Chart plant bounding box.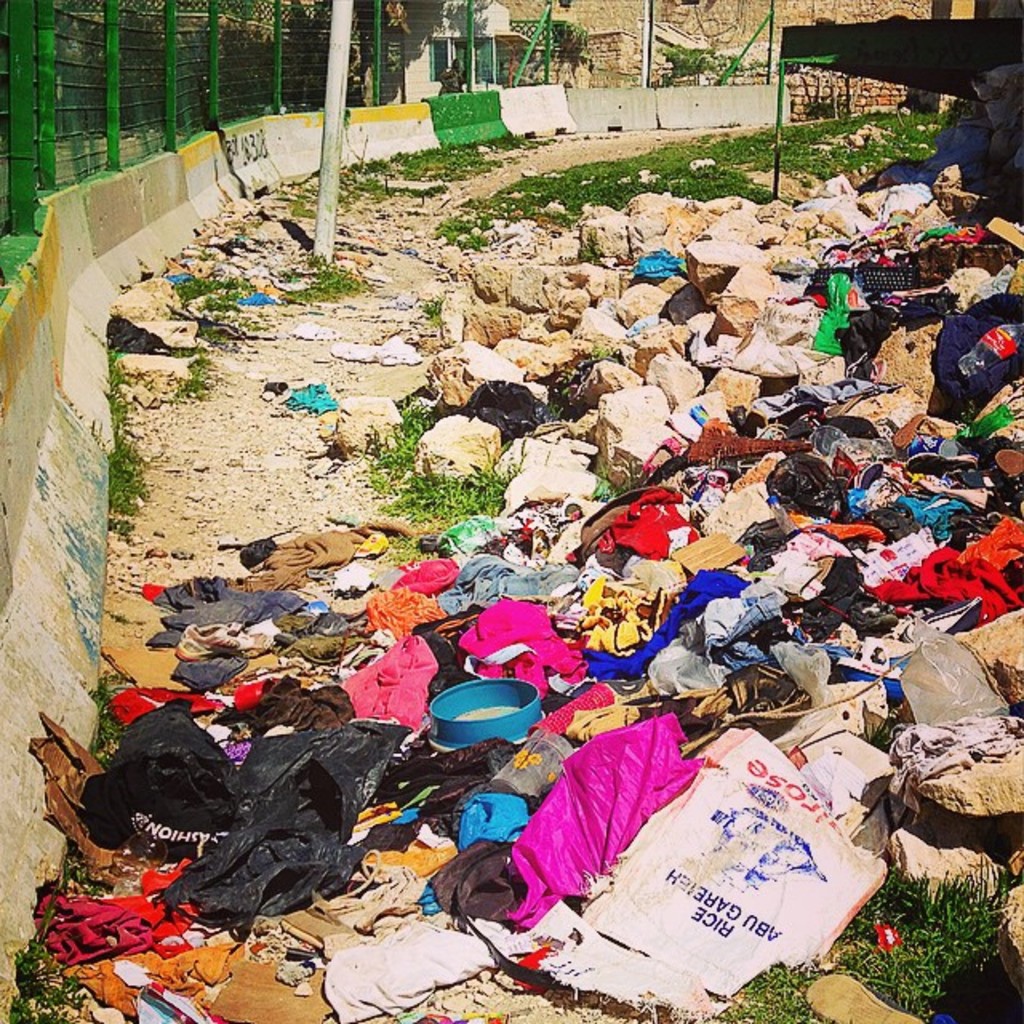
Charted: x1=106 y1=347 x2=144 y2=544.
